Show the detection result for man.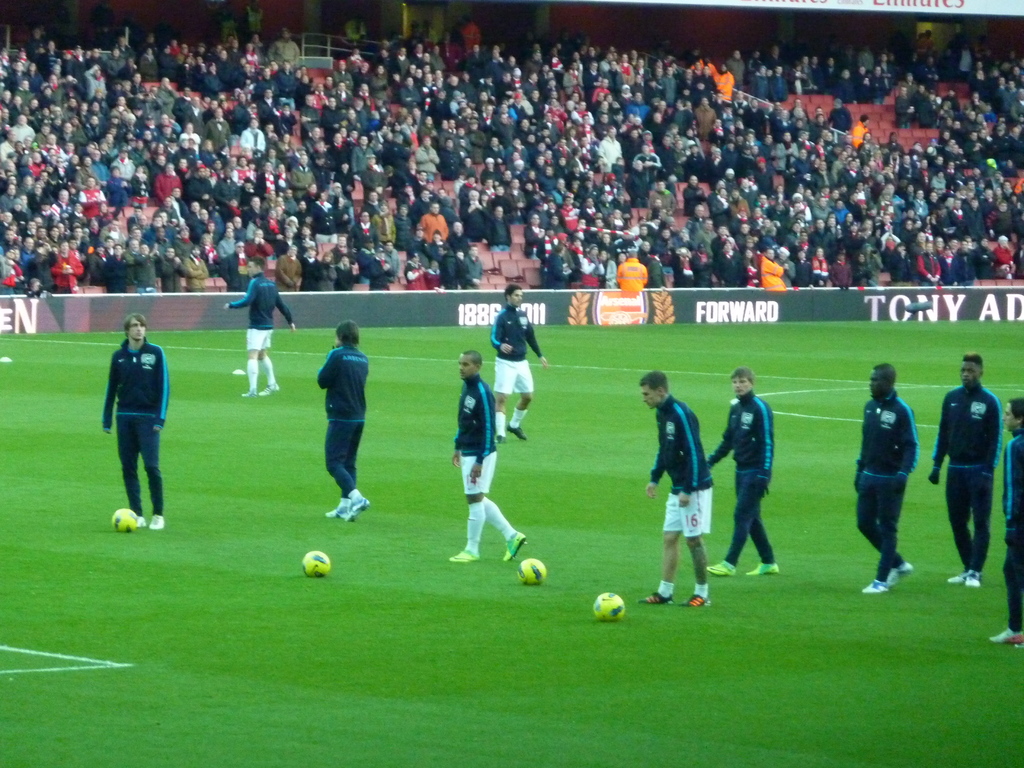
[x1=985, y1=392, x2=1023, y2=644].
